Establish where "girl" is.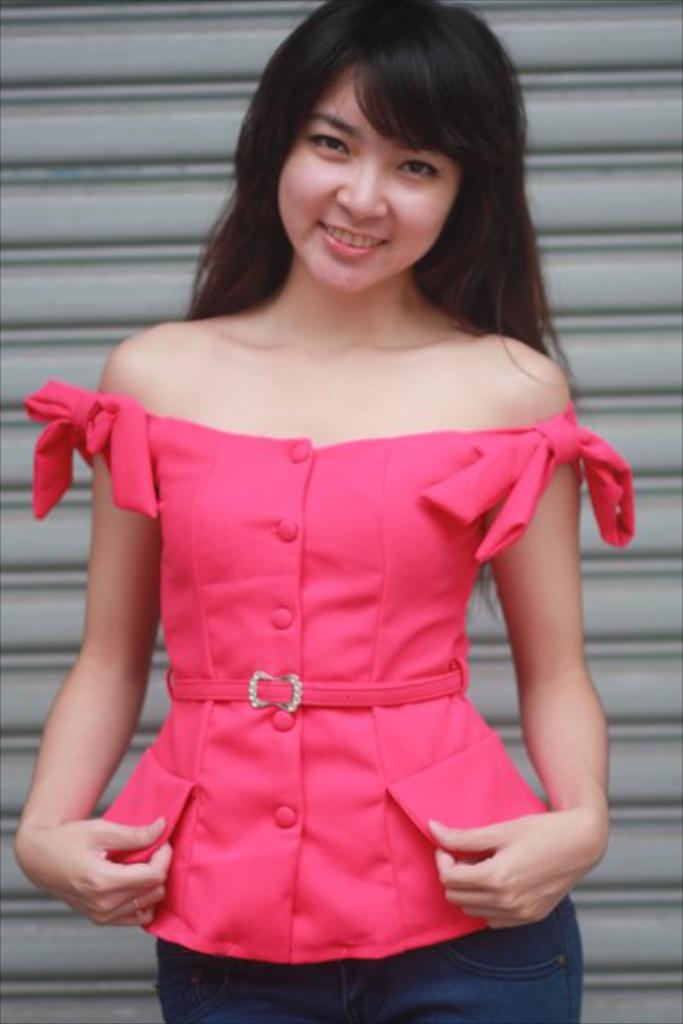
Established at {"x1": 19, "y1": 0, "x2": 635, "y2": 1022}.
